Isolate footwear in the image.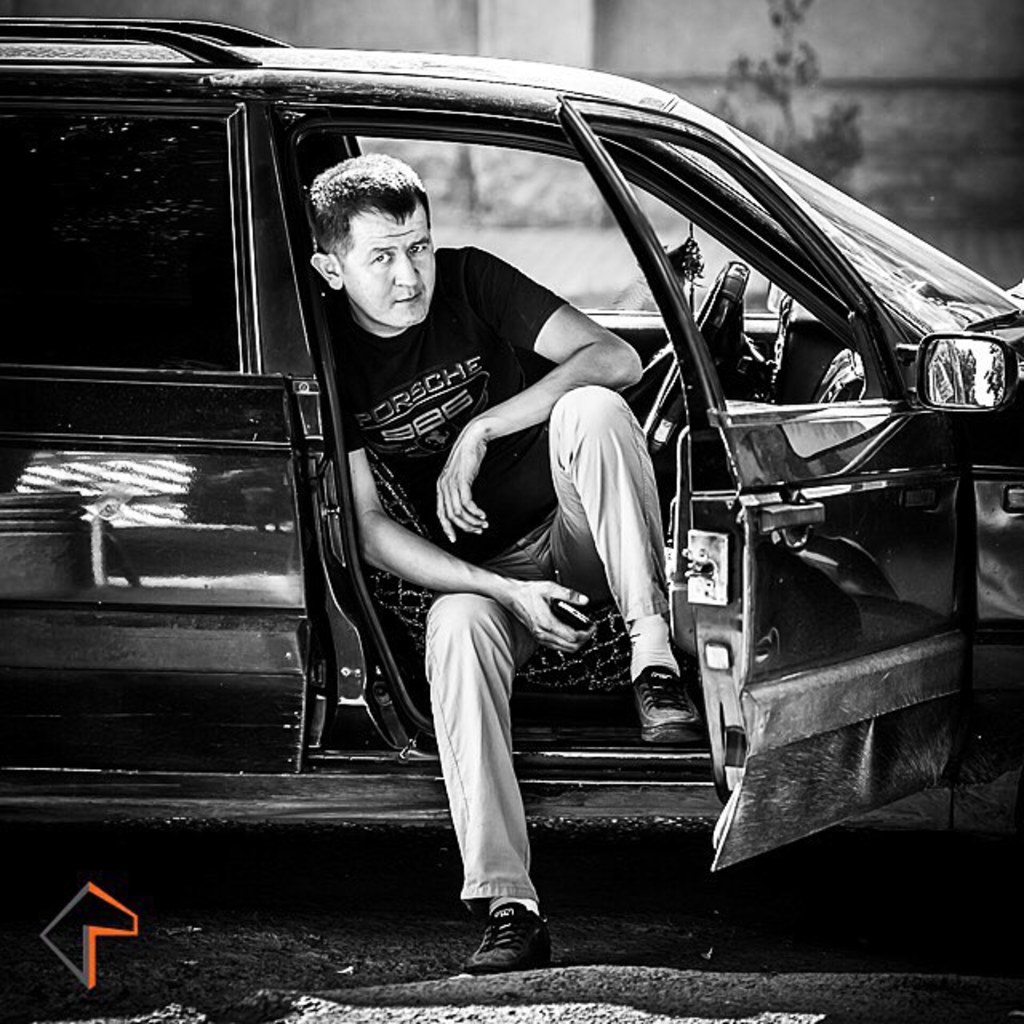
Isolated region: 630 662 710 749.
